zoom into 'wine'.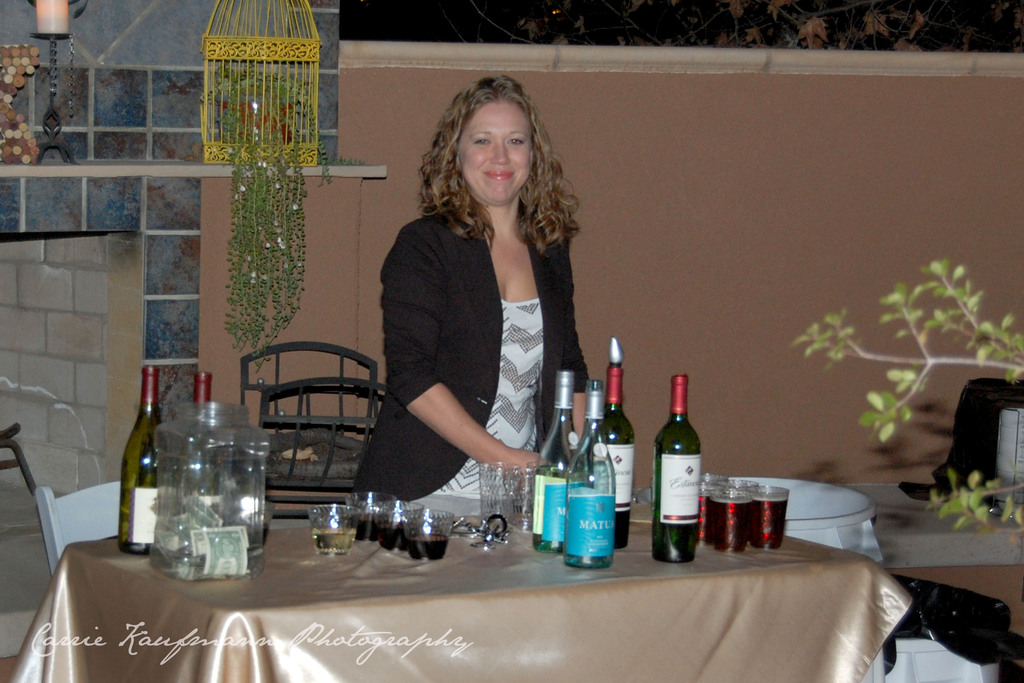
Zoom target: (x1=761, y1=490, x2=785, y2=546).
